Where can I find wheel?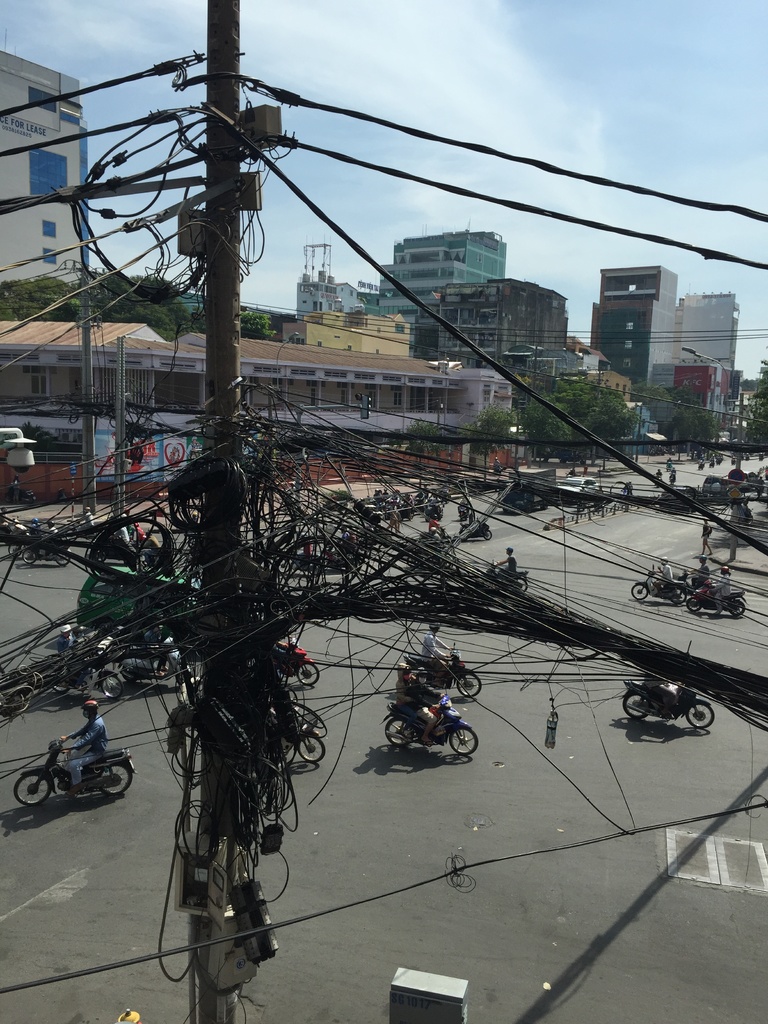
You can find it at Rect(51, 552, 67, 566).
